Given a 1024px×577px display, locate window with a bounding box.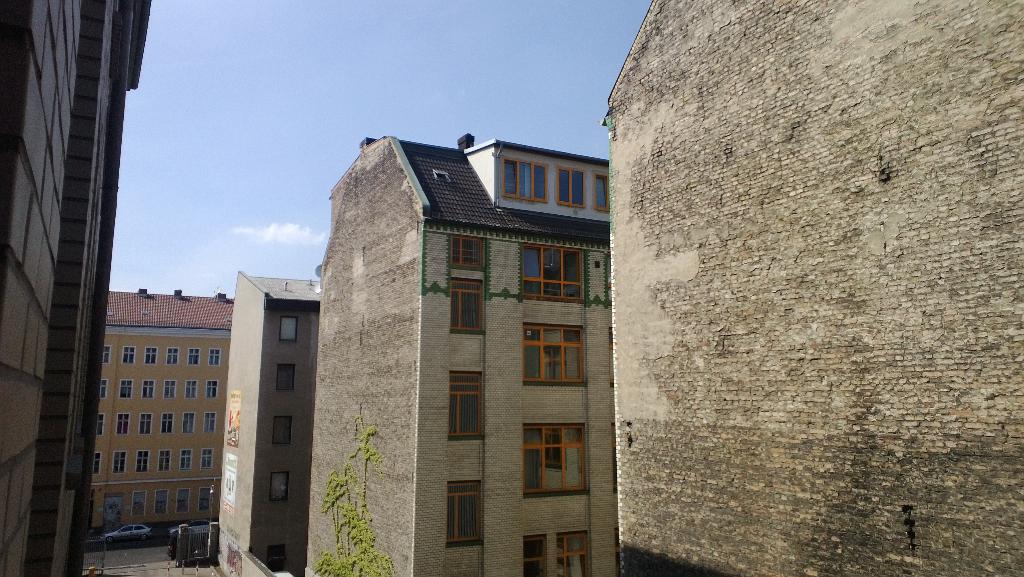
Located: Rect(107, 492, 124, 523).
